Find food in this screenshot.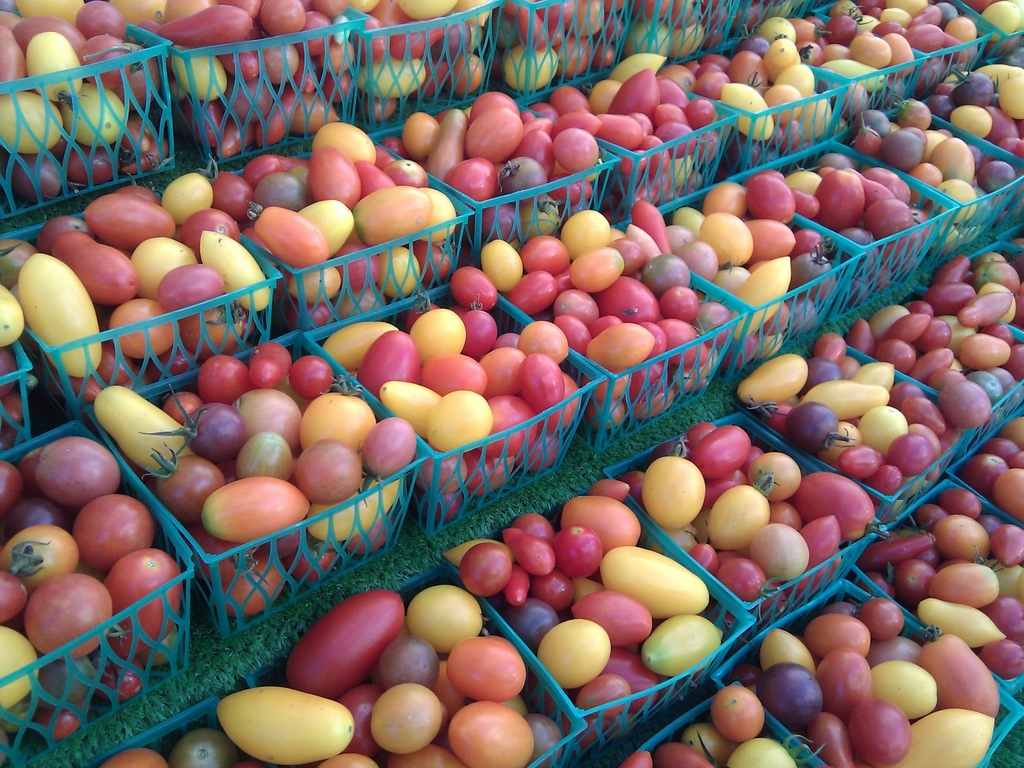
The bounding box for food is 83:691:303:767.
